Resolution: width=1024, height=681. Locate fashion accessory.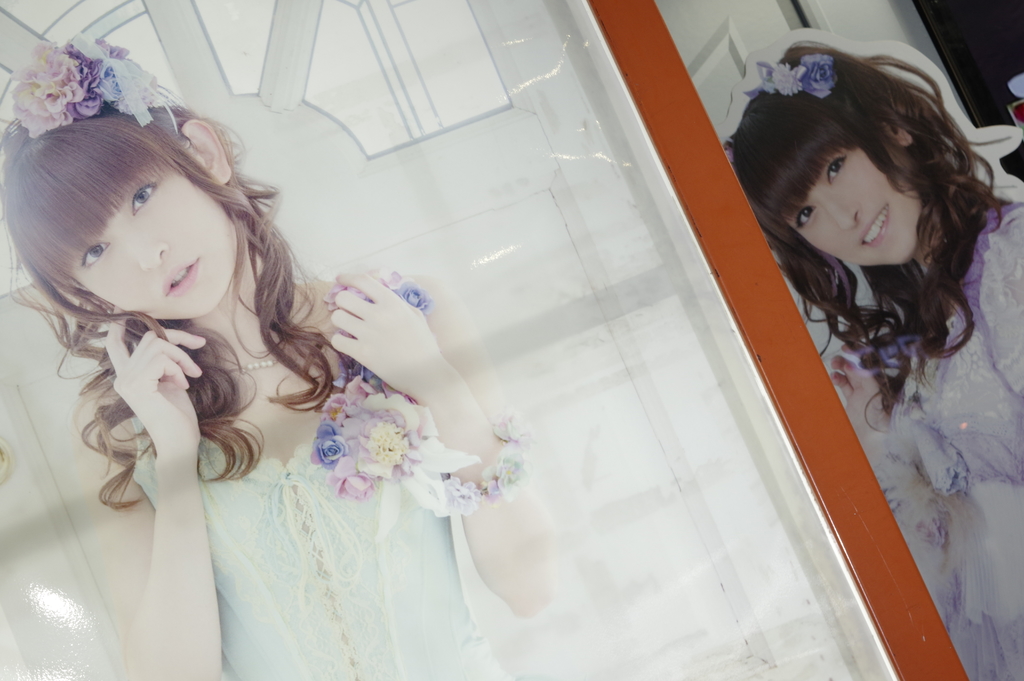
crop(749, 52, 835, 99).
